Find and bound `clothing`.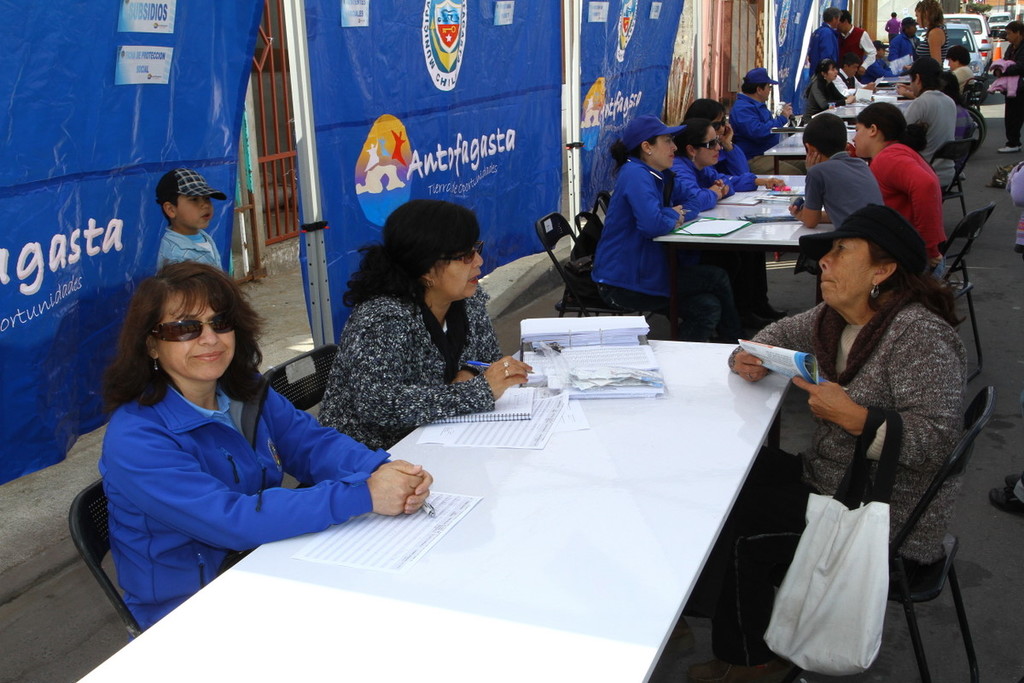
Bound: rect(811, 19, 835, 62).
